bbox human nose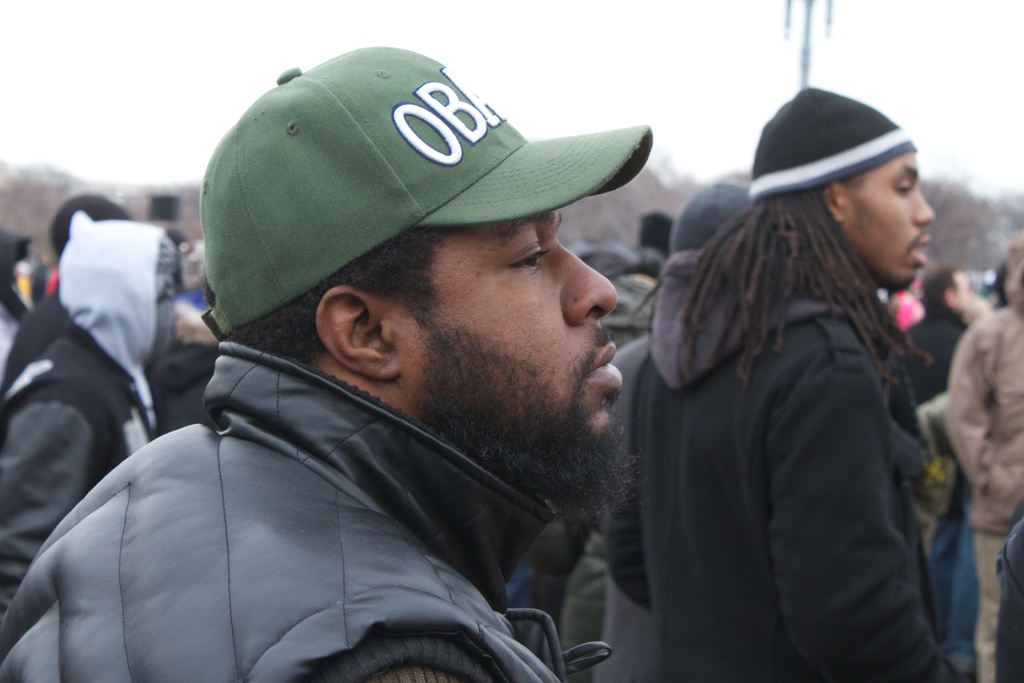
rect(540, 249, 614, 332)
